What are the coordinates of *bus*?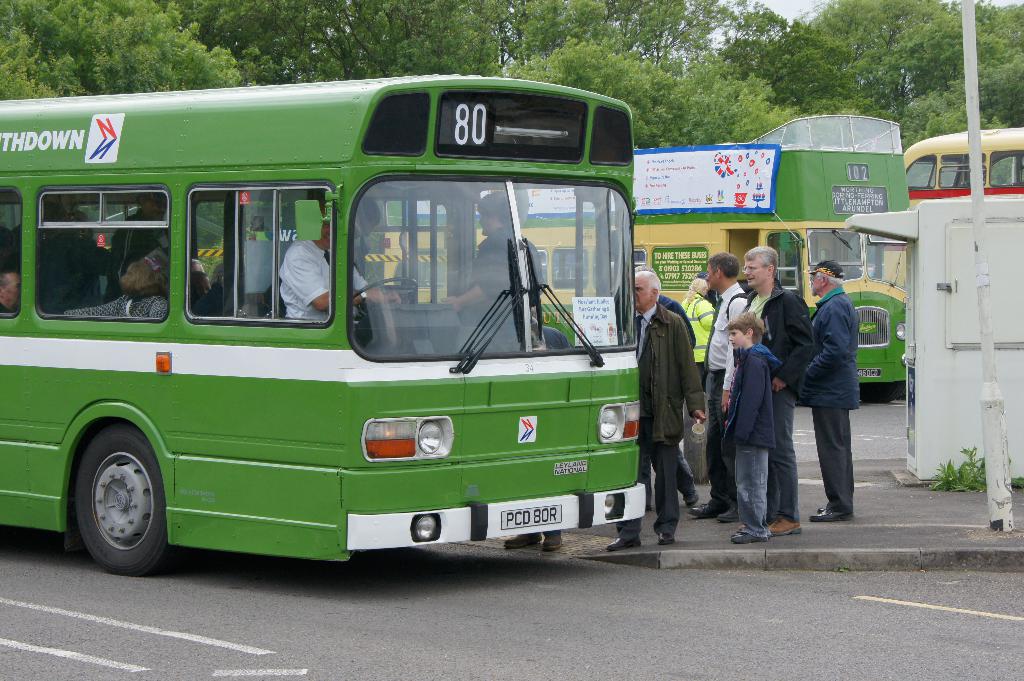
(x1=899, y1=124, x2=1023, y2=284).
